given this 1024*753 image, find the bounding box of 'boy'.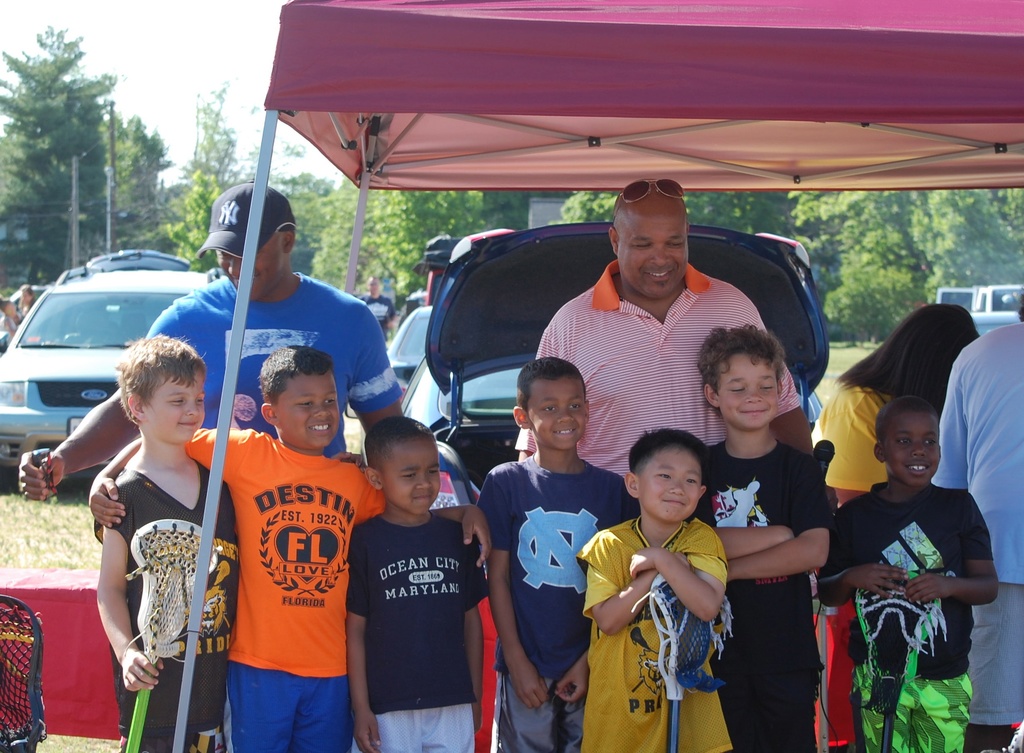
811 396 999 752.
